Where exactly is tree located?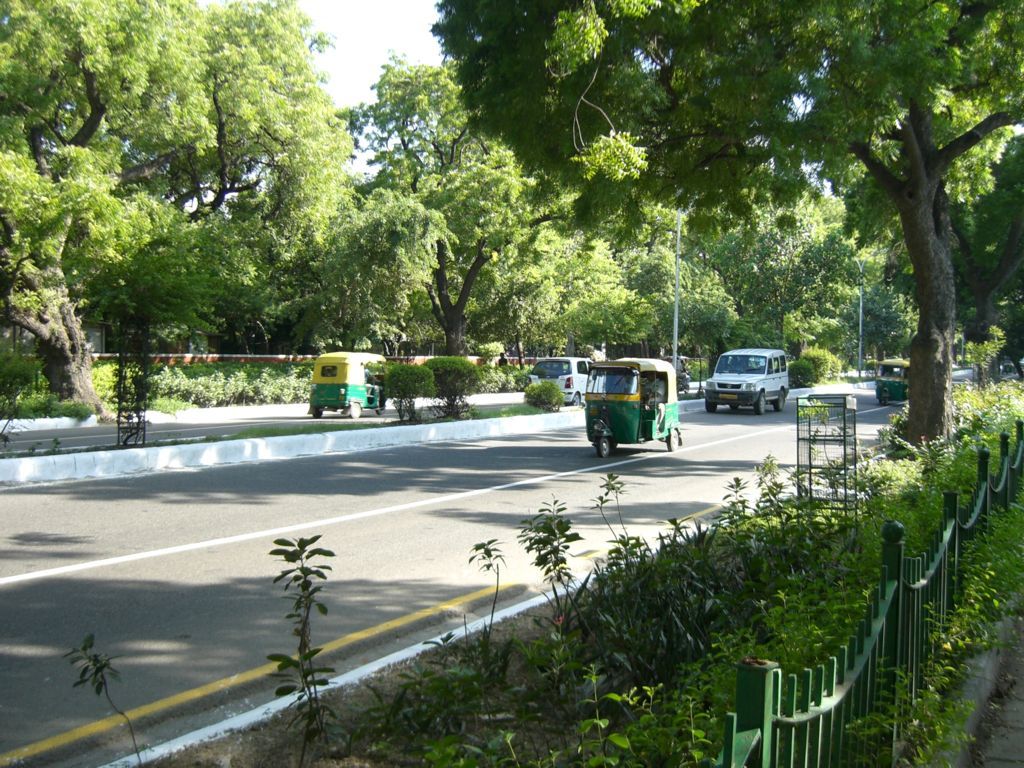
Its bounding box is x1=585 y1=202 x2=733 y2=350.
